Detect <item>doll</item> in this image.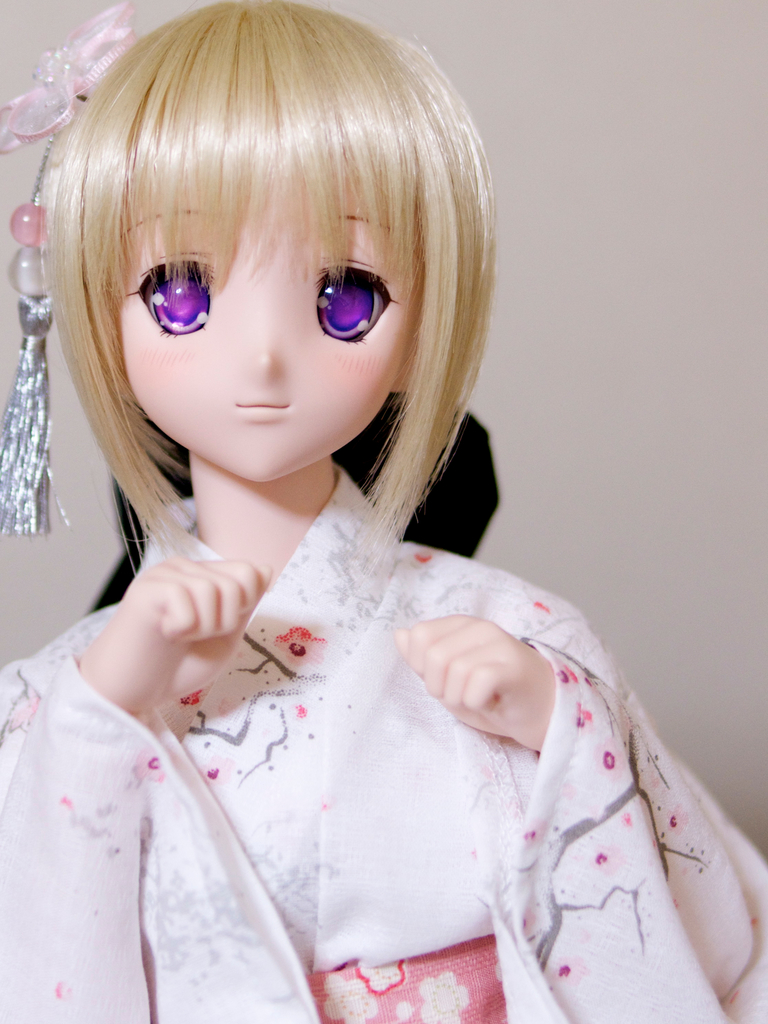
Detection: Rect(4, 93, 669, 1014).
